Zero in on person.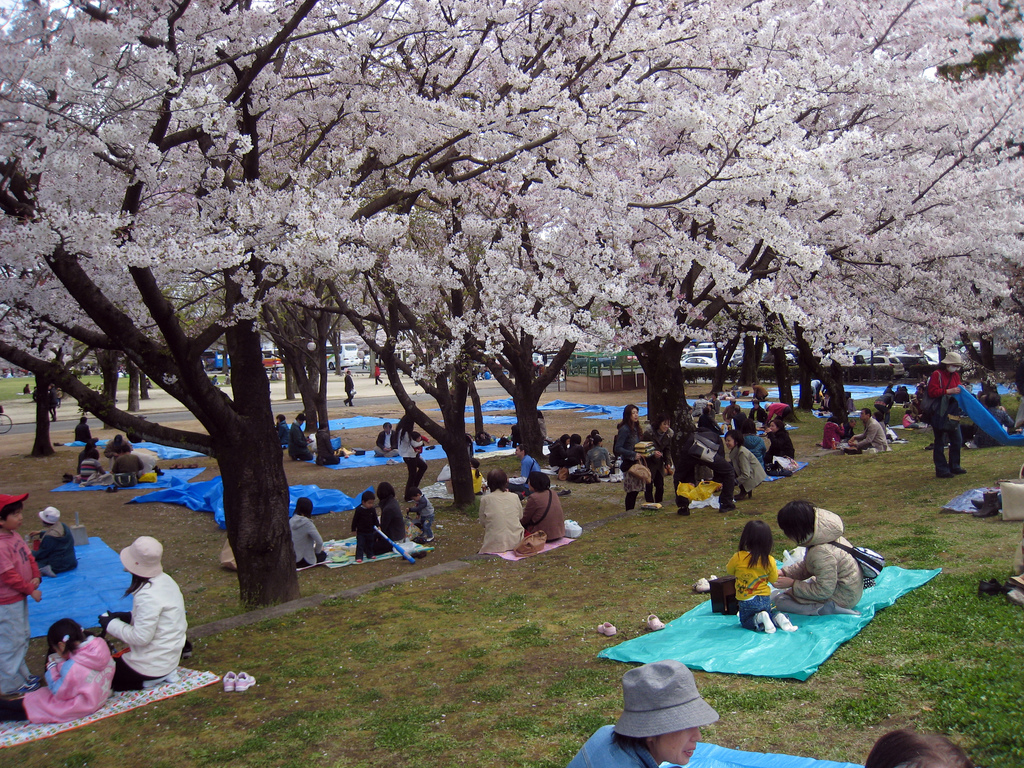
Zeroed in: box(521, 475, 570, 548).
